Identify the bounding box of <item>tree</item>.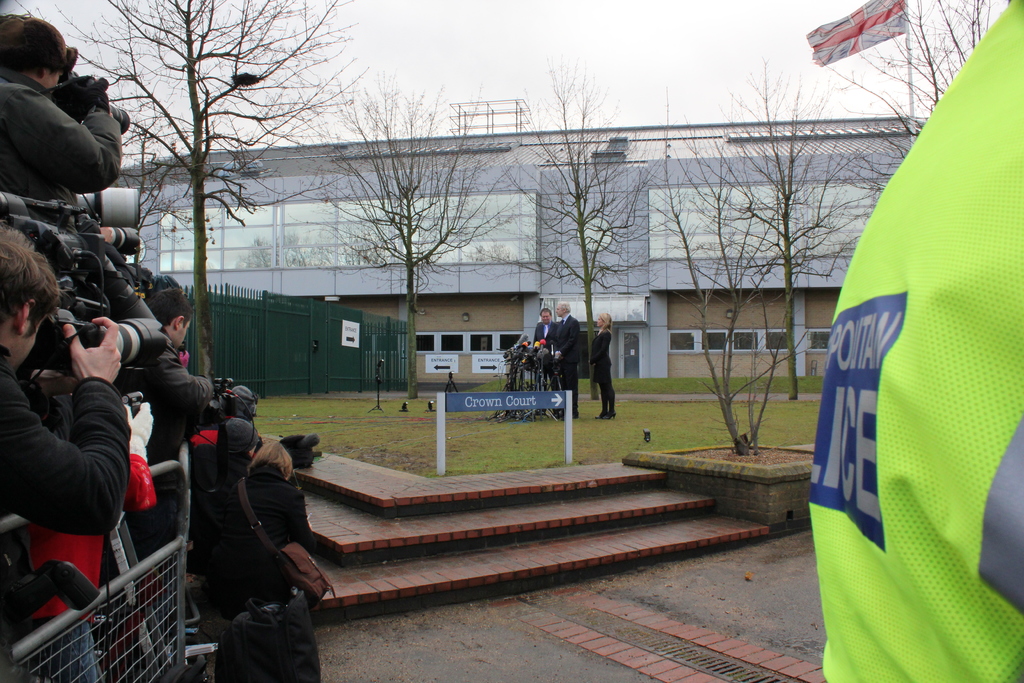
{"x1": 477, "y1": 69, "x2": 685, "y2": 413}.
